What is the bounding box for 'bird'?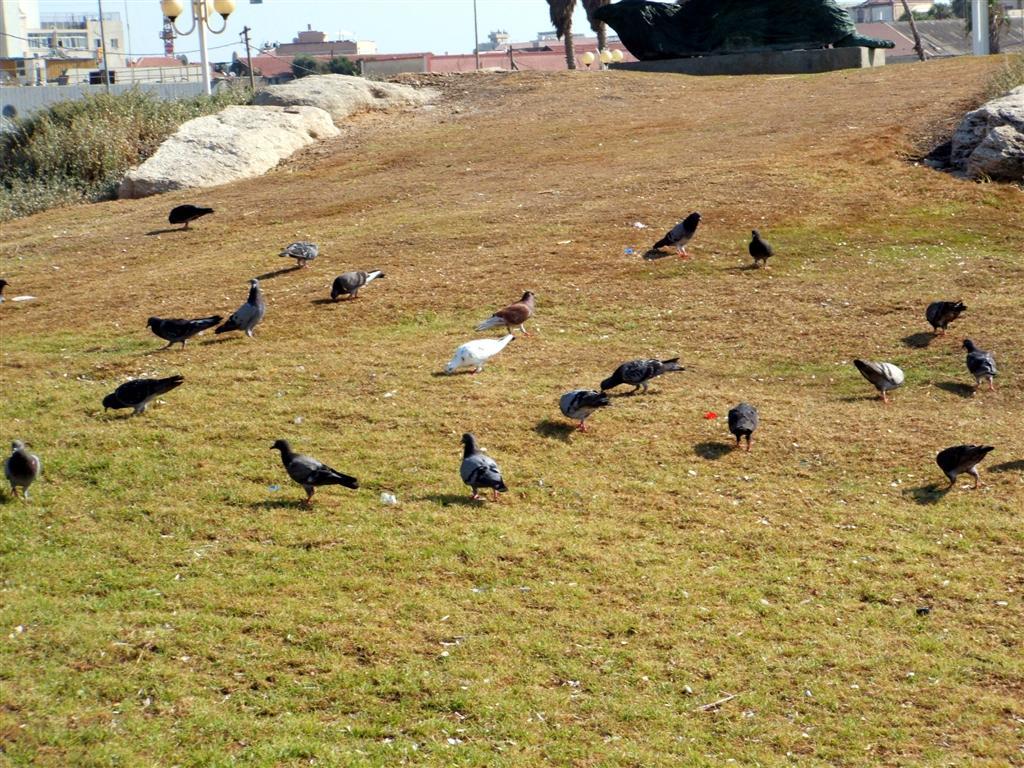
(216, 274, 262, 338).
